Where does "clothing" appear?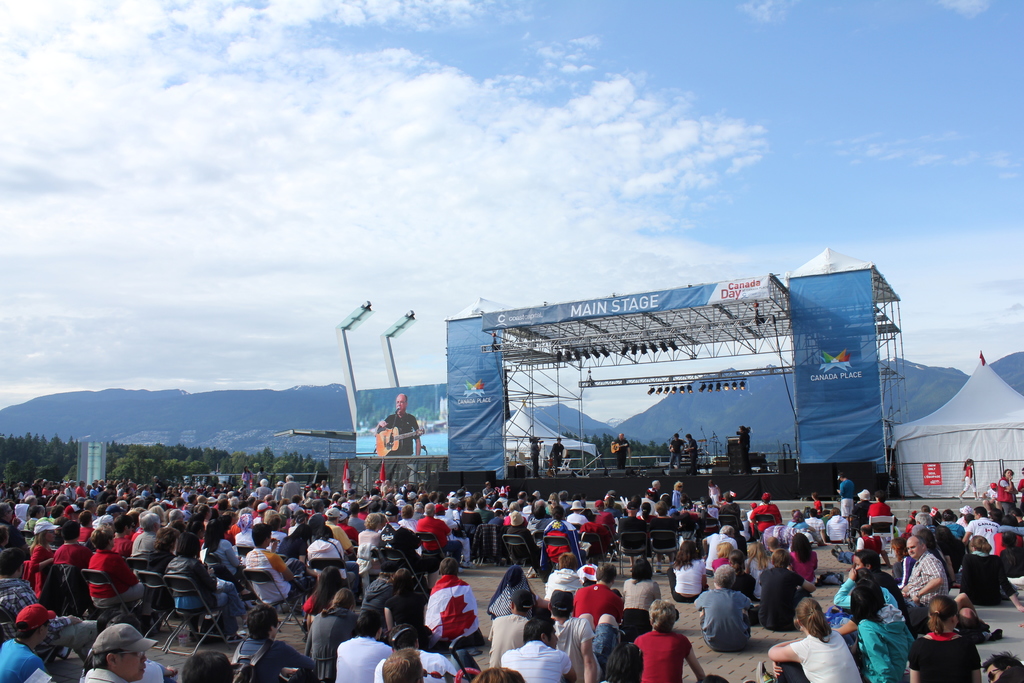
Appears at detection(149, 551, 172, 604).
